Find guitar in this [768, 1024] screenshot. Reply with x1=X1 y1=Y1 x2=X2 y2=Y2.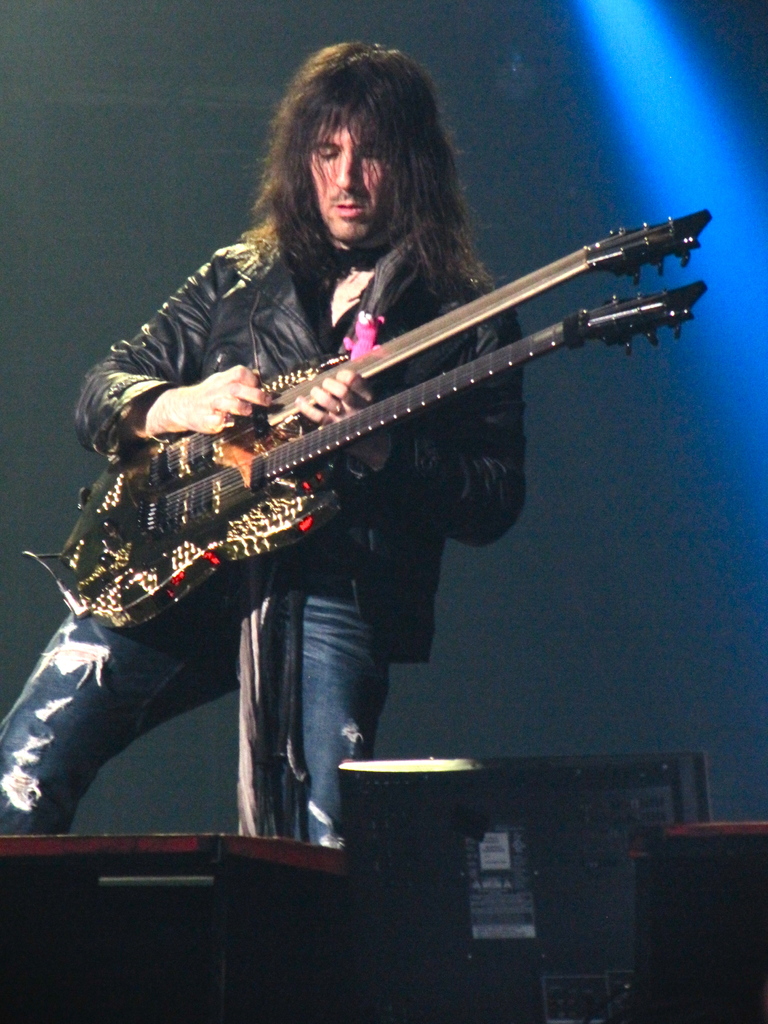
x1=86 y1=200 x2=711 y2=635.
